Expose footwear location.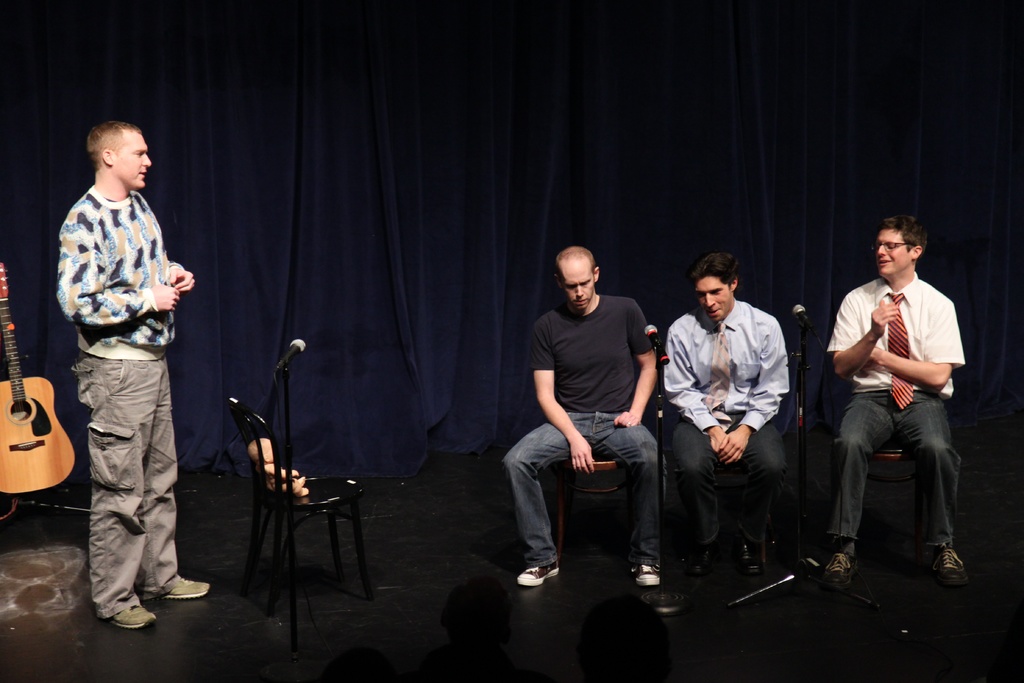
Exposed at {"left": 152, "top": 579, "right": 209, "bottom": 608}.
